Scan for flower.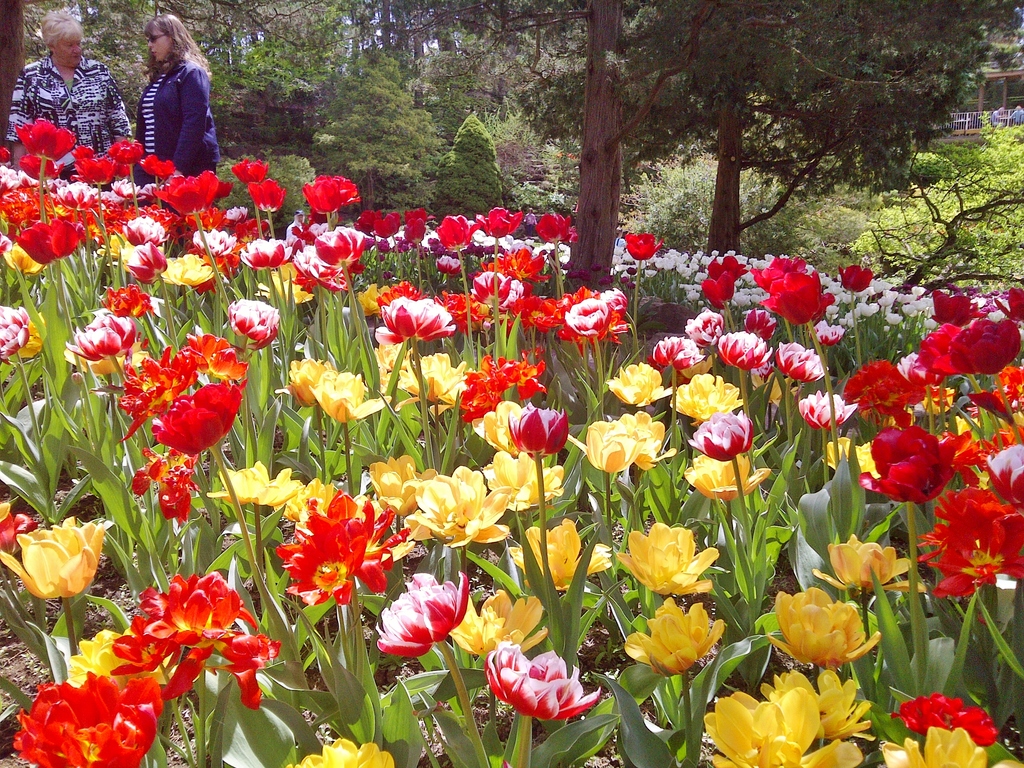
Scan result: 756, 671, 879, 735.
